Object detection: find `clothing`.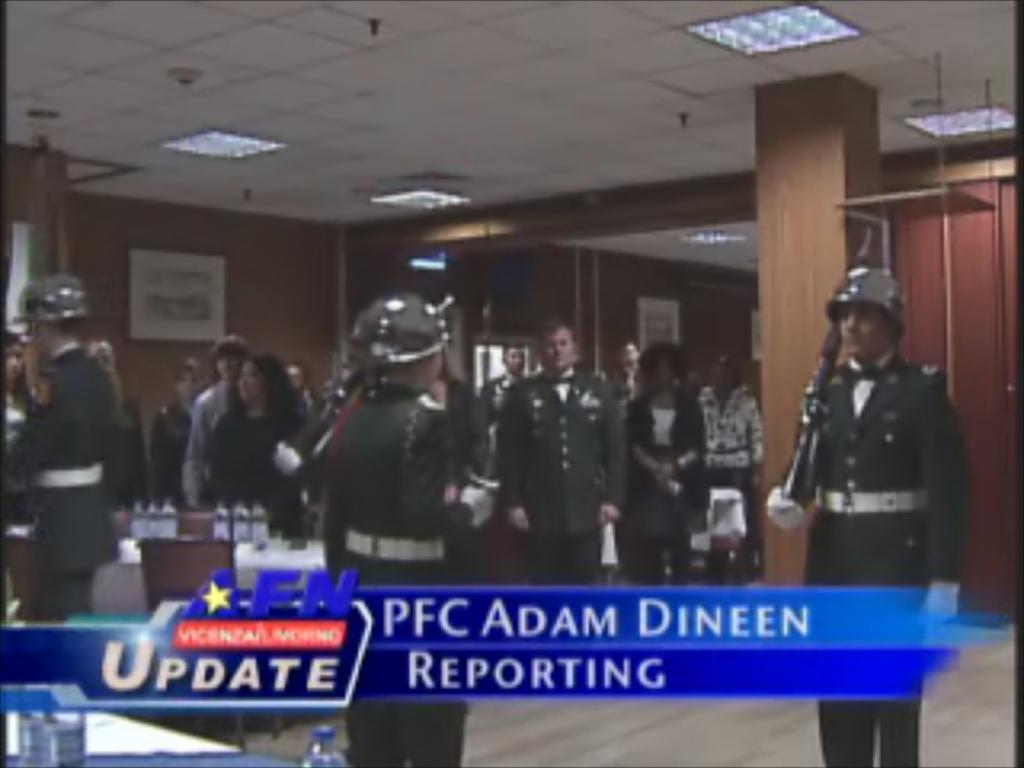
{"left": 10, "top": 339, "right": 125, "bottom": 618}.
